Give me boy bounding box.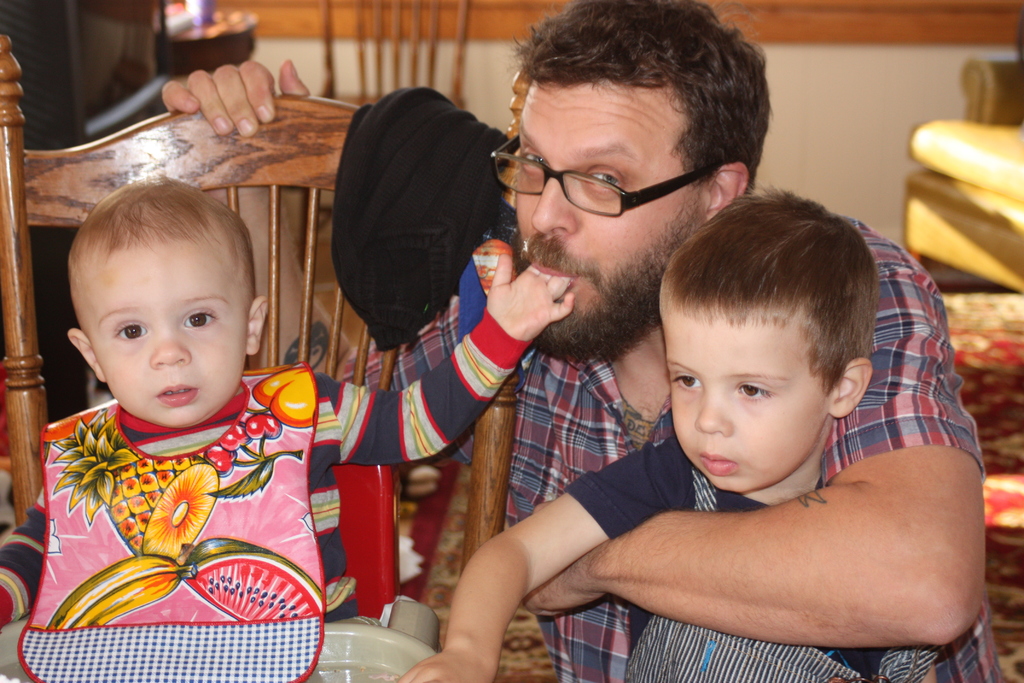
[left=393, top=184, right=941, bottom=682].
